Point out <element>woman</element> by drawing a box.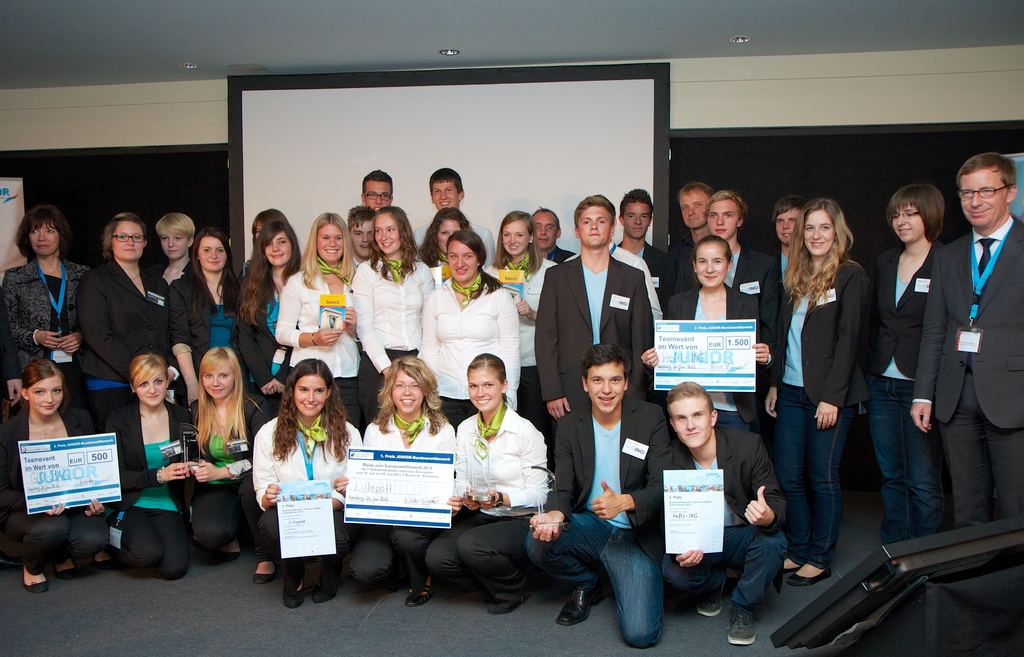
crop(0, 206, 80, 432).
